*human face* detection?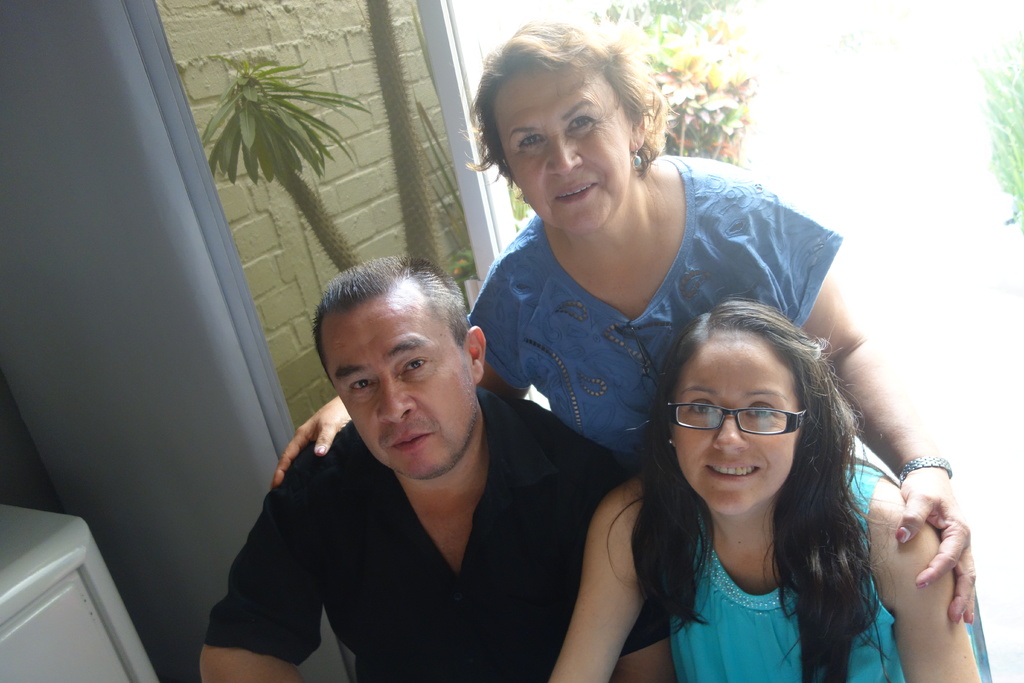
<region>324, 283, 482, 473</region>
